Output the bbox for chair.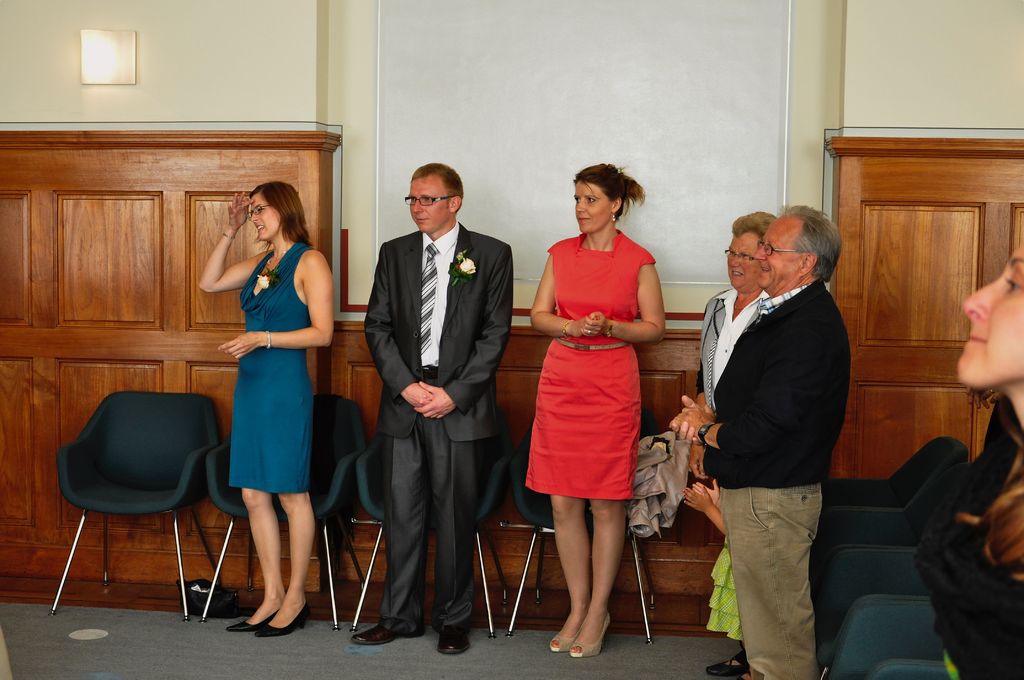
201, 388, 368, 633.
